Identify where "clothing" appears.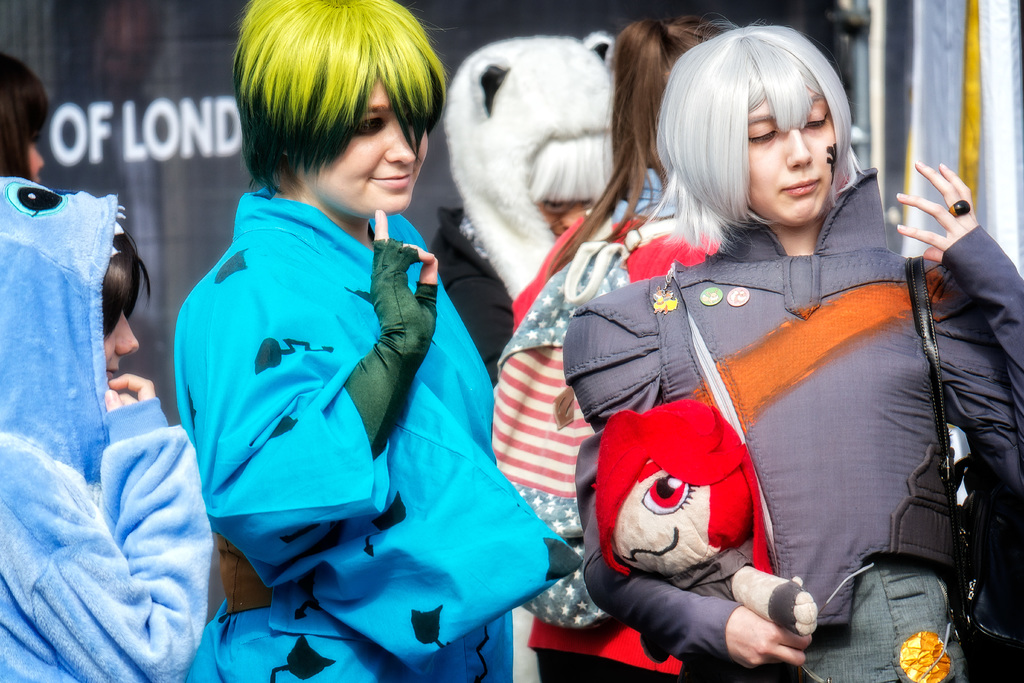
Appears at locate(509, 164, 727, 682).
